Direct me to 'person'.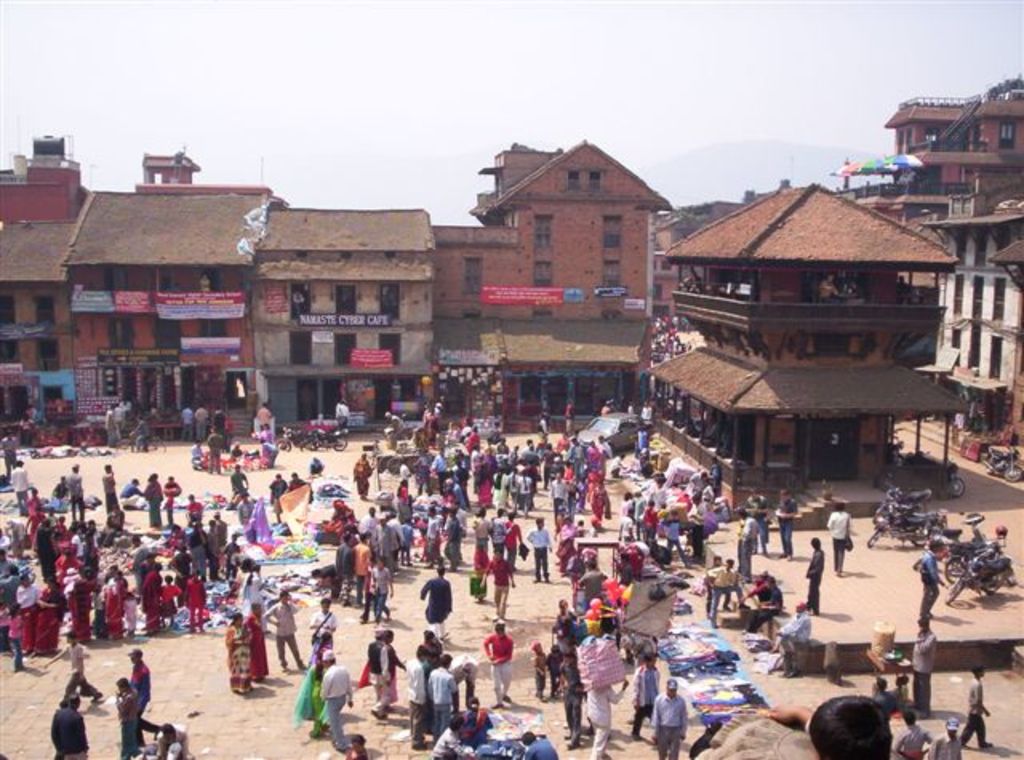
Direction: box=[26, 490, 37, 530].
